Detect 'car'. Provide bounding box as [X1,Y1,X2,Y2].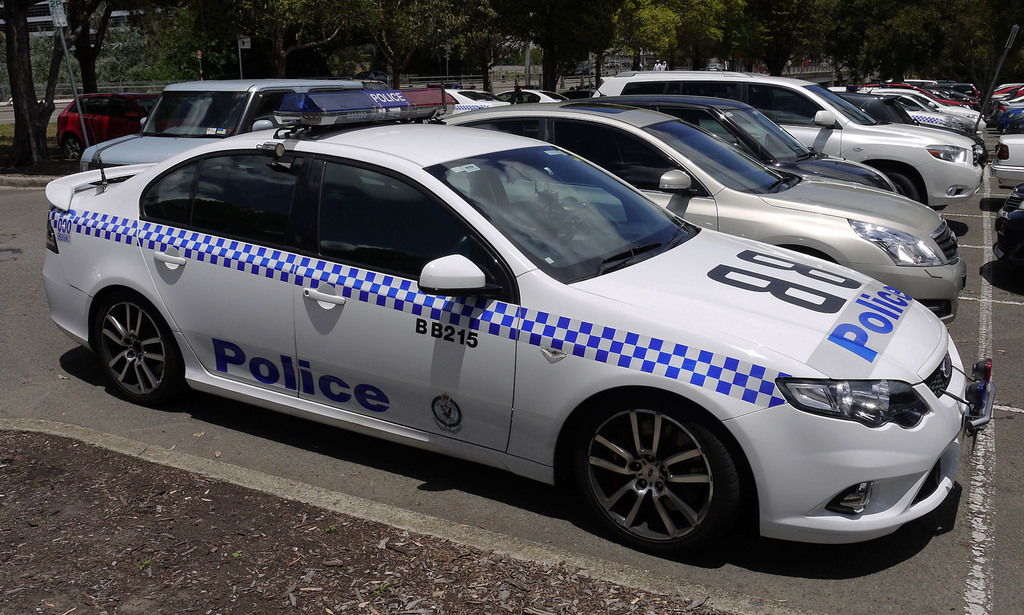
[58,81,154,163].
